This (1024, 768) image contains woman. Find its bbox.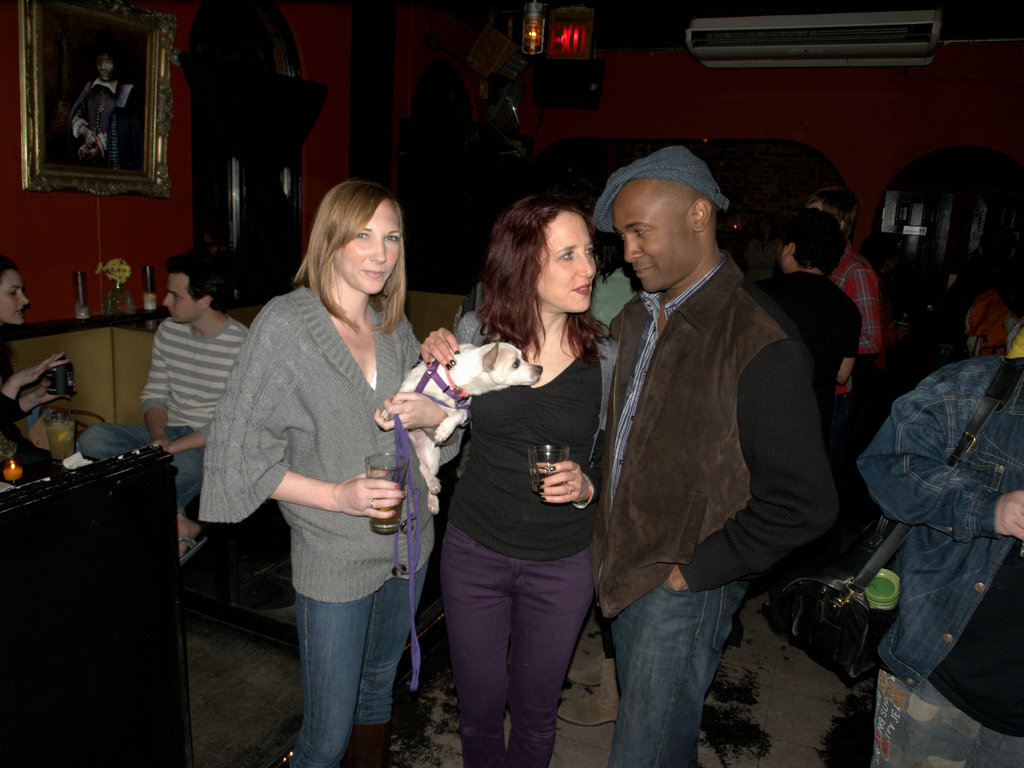
bbox=[196, 182, 449, 767].
